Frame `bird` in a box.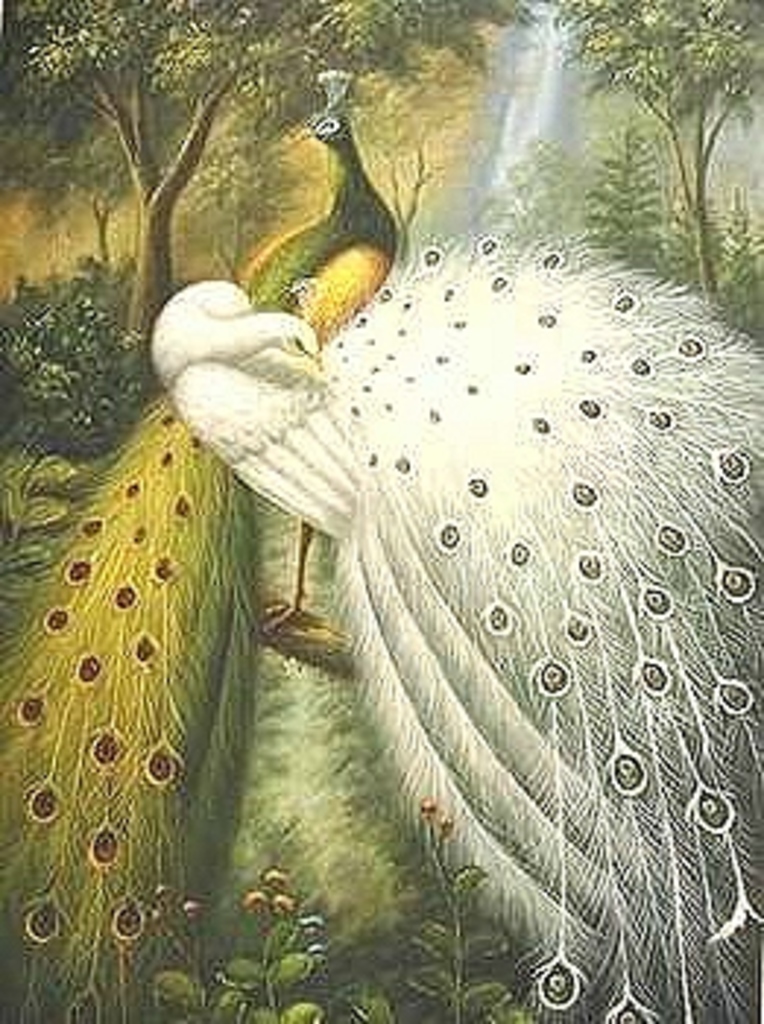
[0, 64, 398, 1021].
